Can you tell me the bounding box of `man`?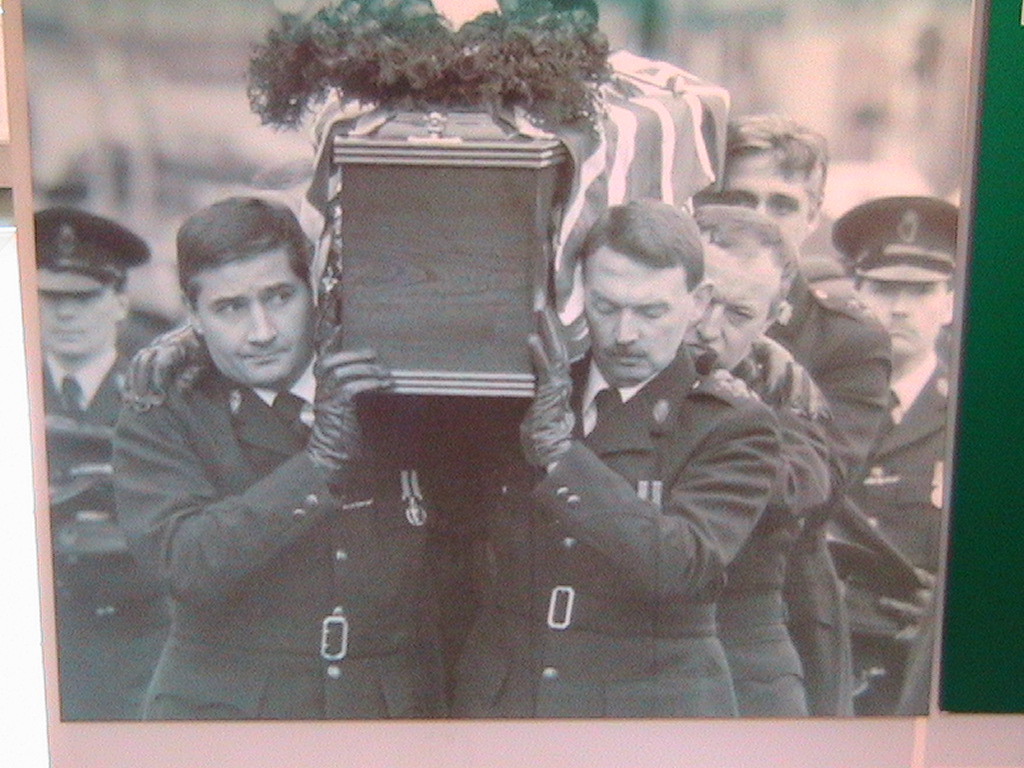
box(686, 197, 839, 719).
